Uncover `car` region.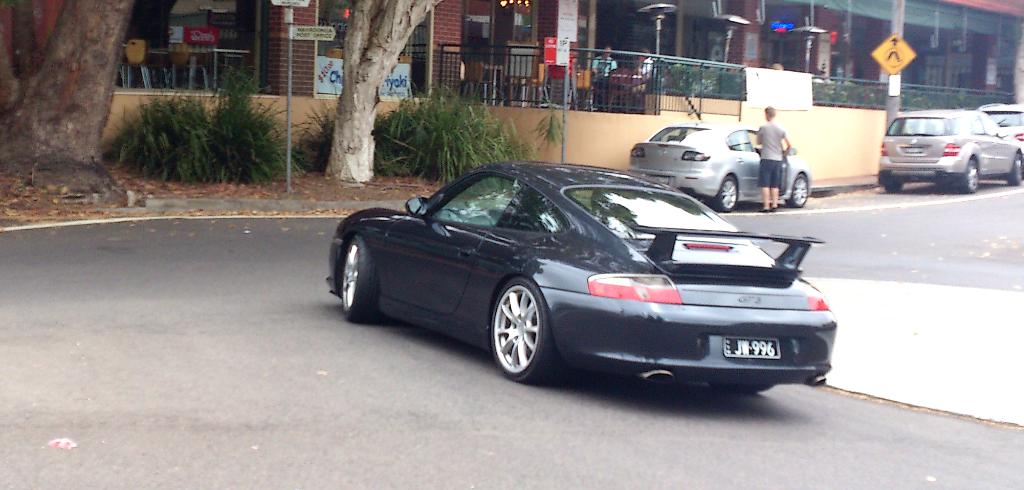
Uncovered: box=[982, 107, 1023, 143].
